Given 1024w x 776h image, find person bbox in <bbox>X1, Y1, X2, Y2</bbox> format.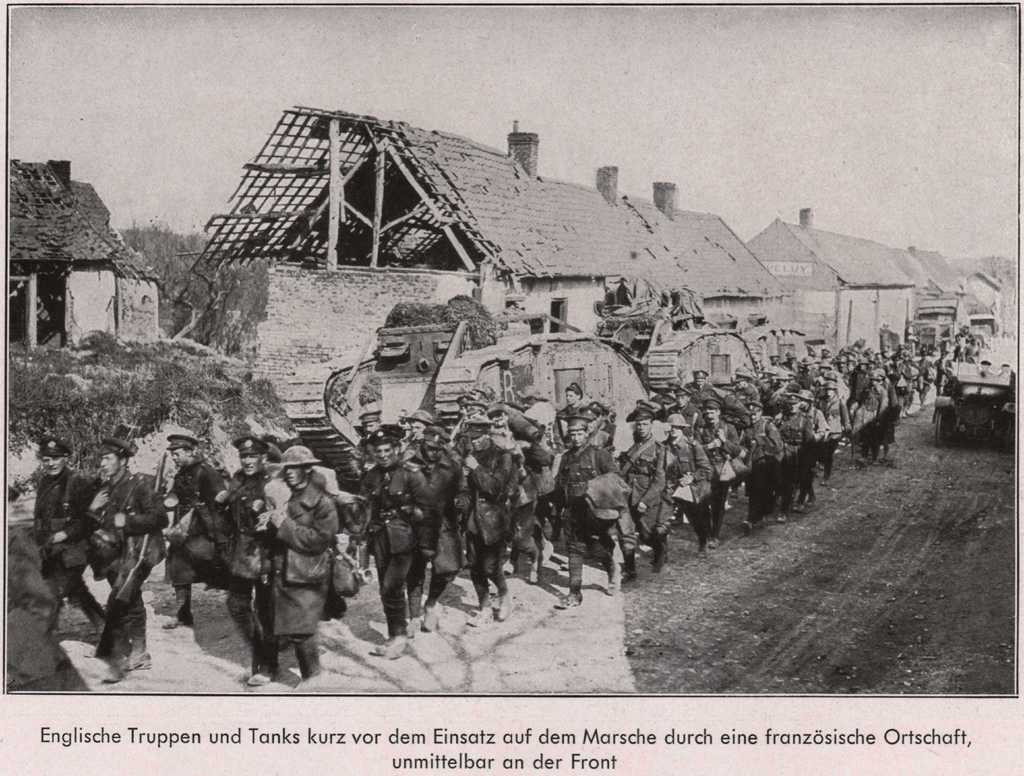
<bbox>588, 455, 631, 562</bbox>.
